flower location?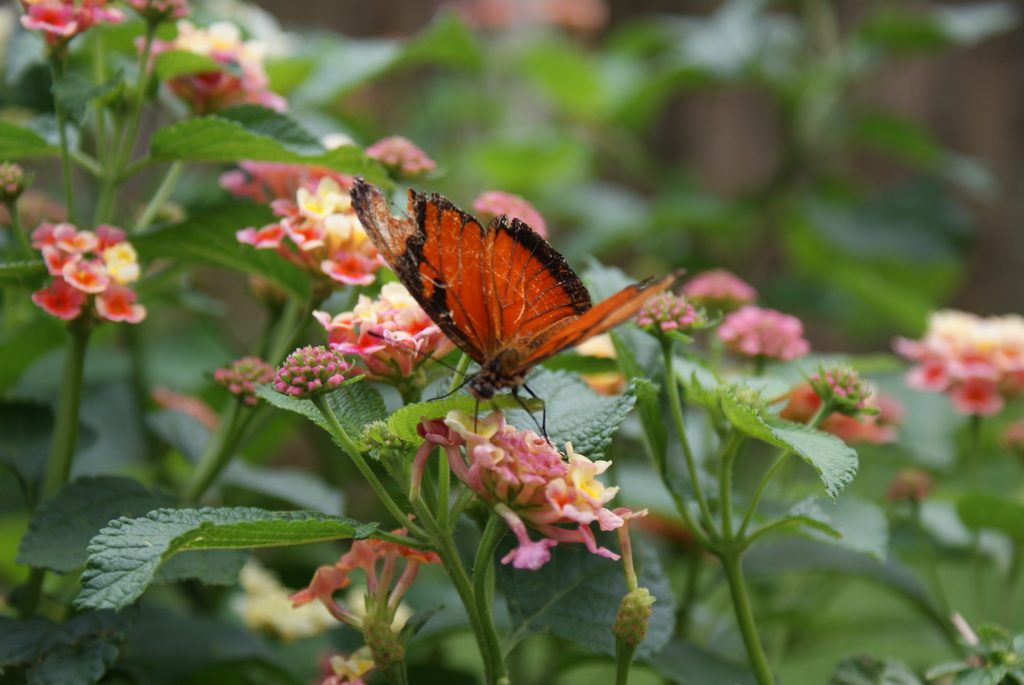
bbox=(452, 0, 619, 35)
